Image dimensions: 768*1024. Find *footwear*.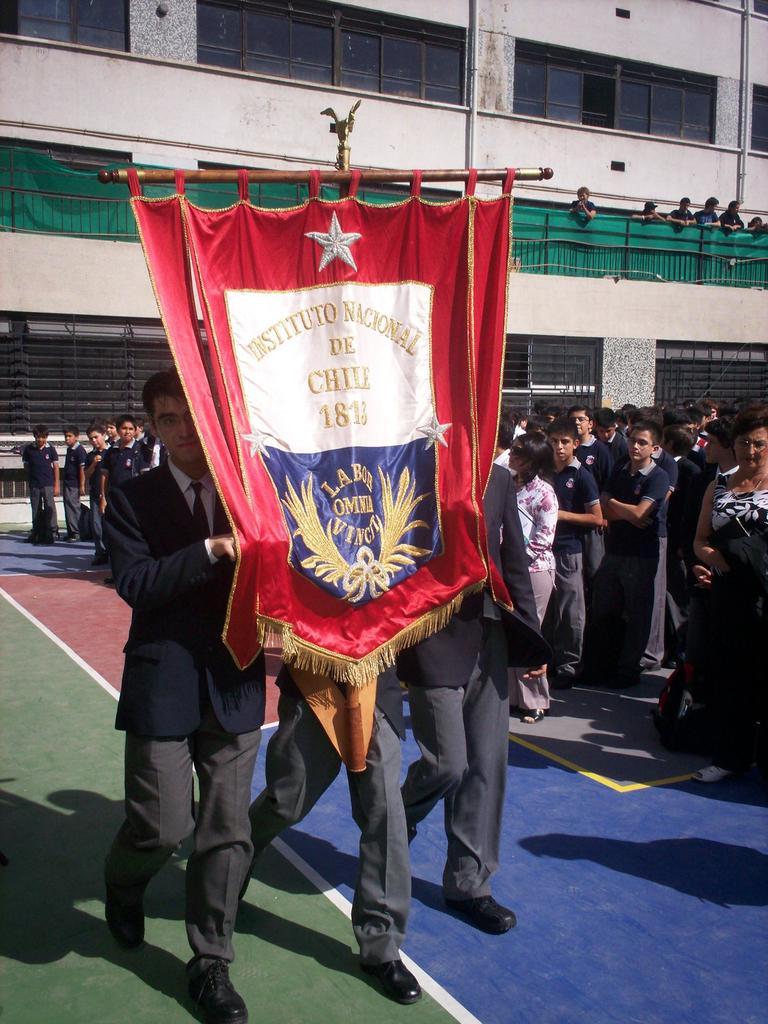
x1=524 y1=708 x2=543 y2=722.
